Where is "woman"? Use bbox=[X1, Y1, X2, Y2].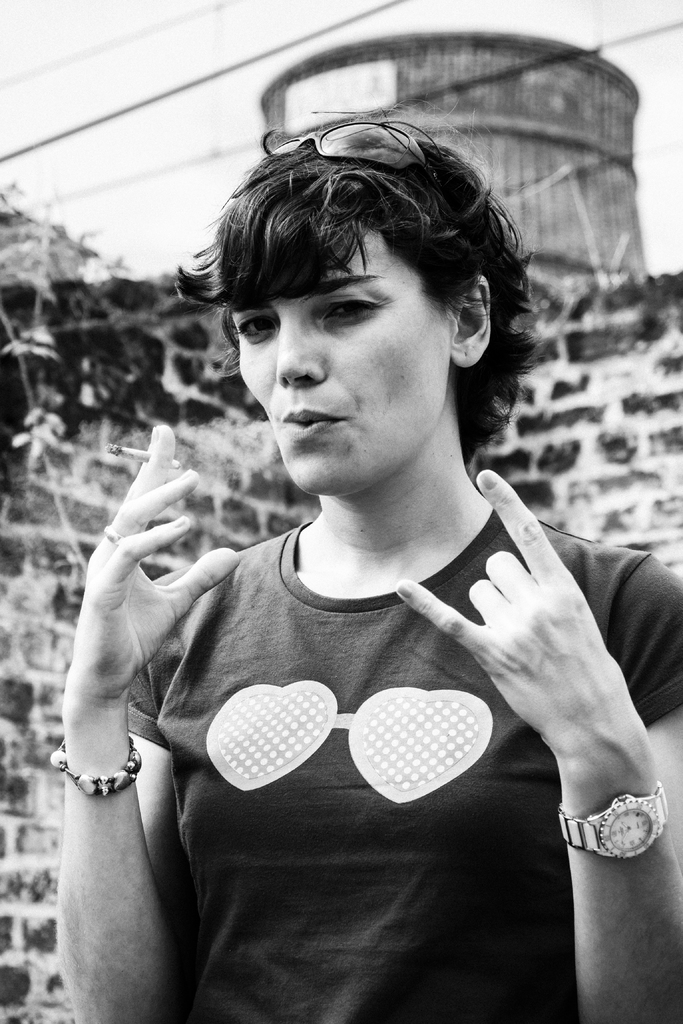
bbox=[43, 35, 650, 1012].
